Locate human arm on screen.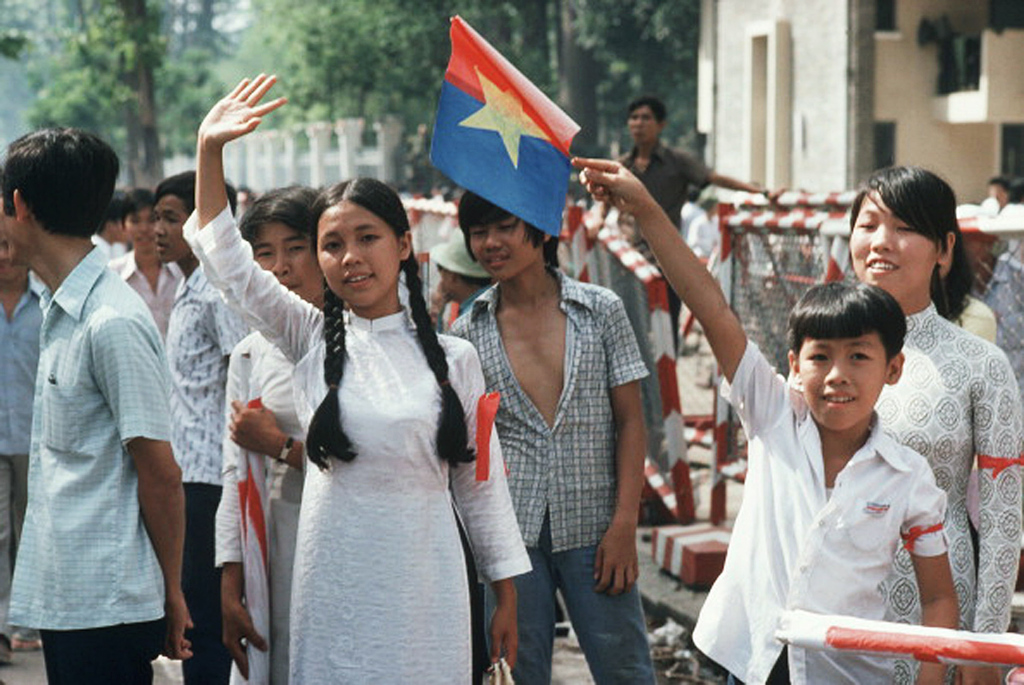
On screen at [569, 159, 748, 384].
